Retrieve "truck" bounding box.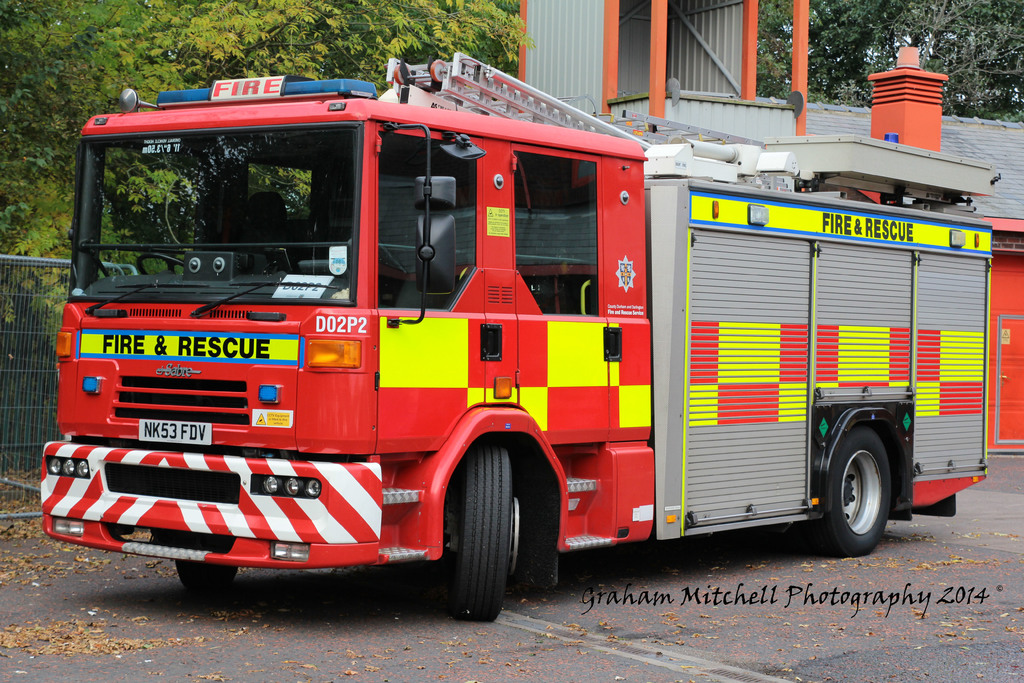
Bounding box: left=40, top=46, right=1004, bottom=632.
